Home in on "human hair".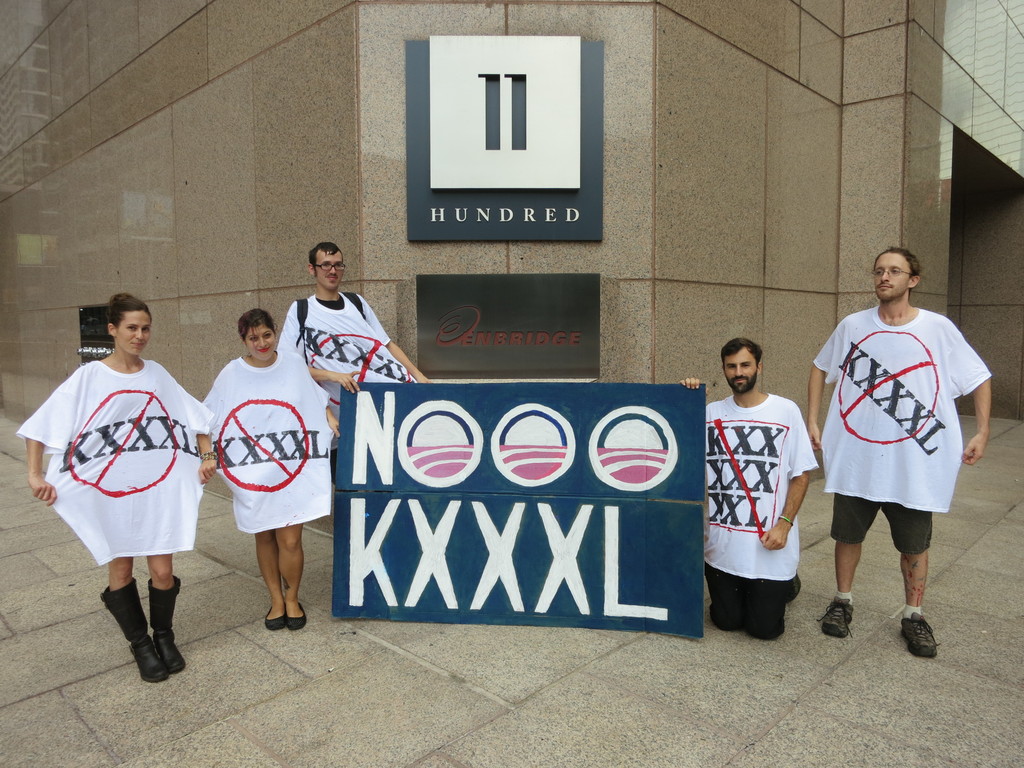
Homed in at 102/292/148/324.
